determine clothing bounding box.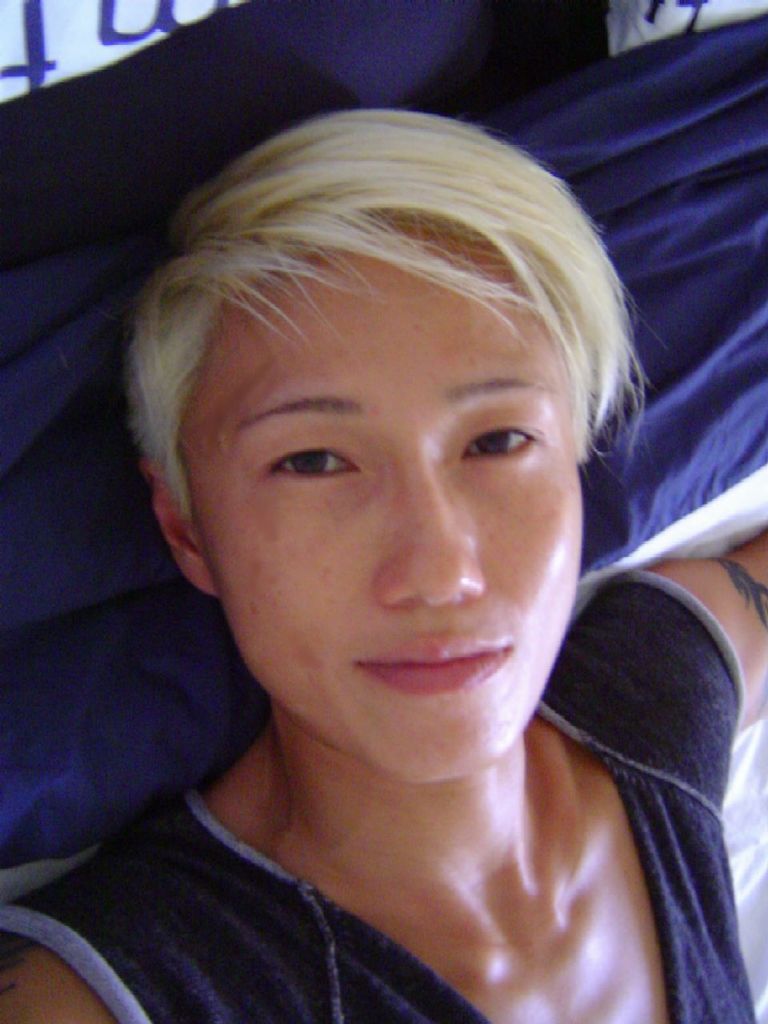
Determined: 23,671,758,1017.
